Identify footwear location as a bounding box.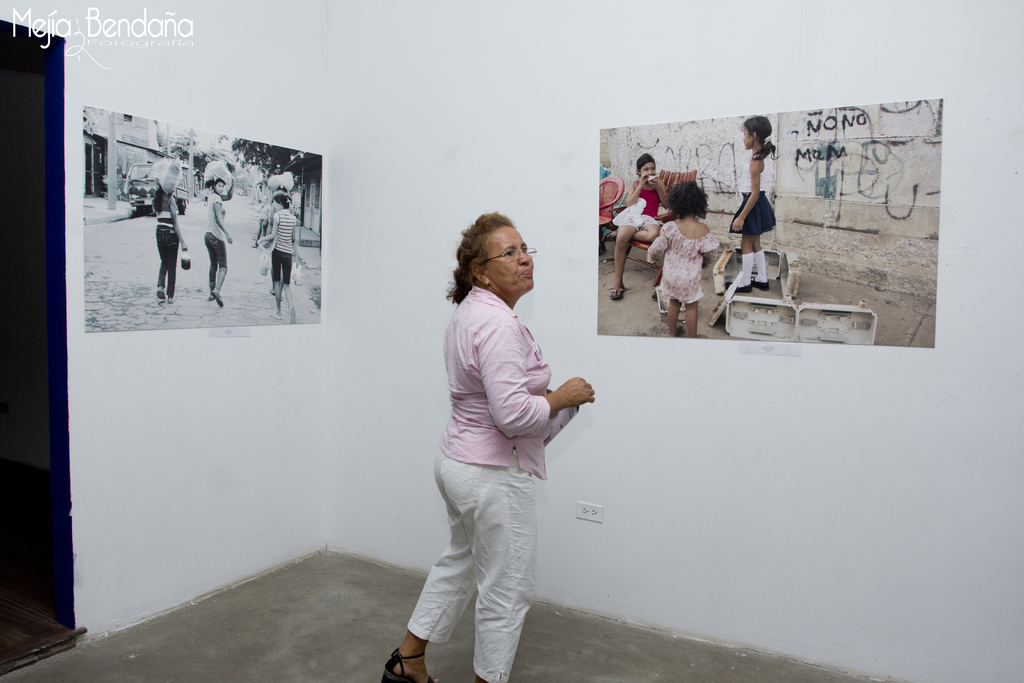
(204,293,211,300).
